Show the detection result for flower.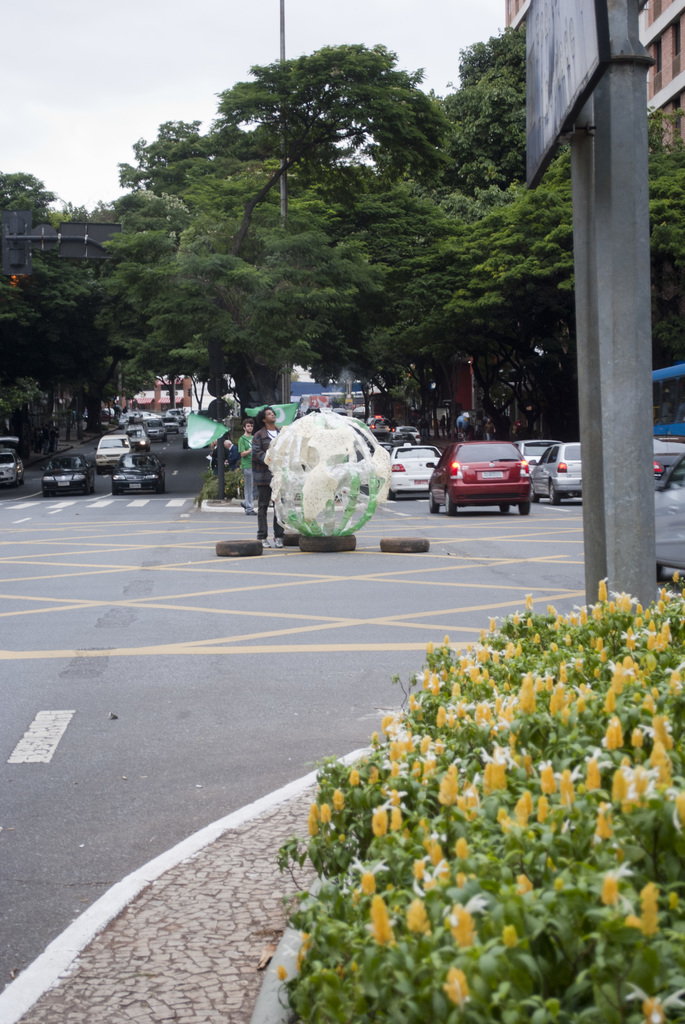
detection(439, 964, 471, 1007).
